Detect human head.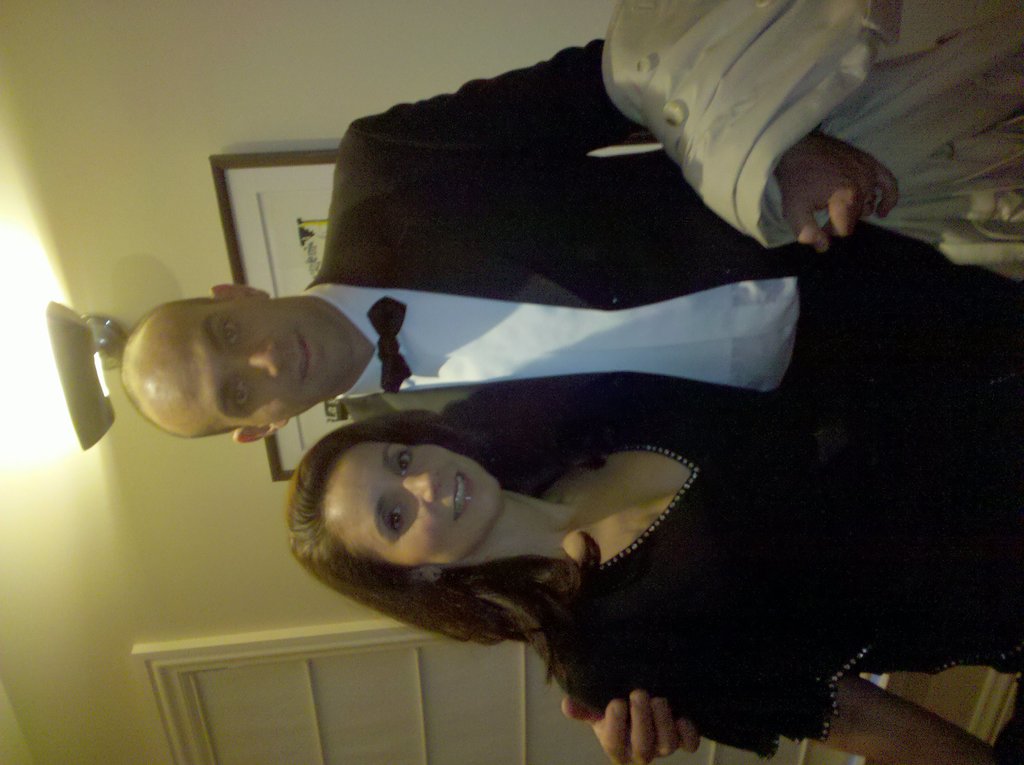
Detected at l=130, t=284, r=358, b=436.
